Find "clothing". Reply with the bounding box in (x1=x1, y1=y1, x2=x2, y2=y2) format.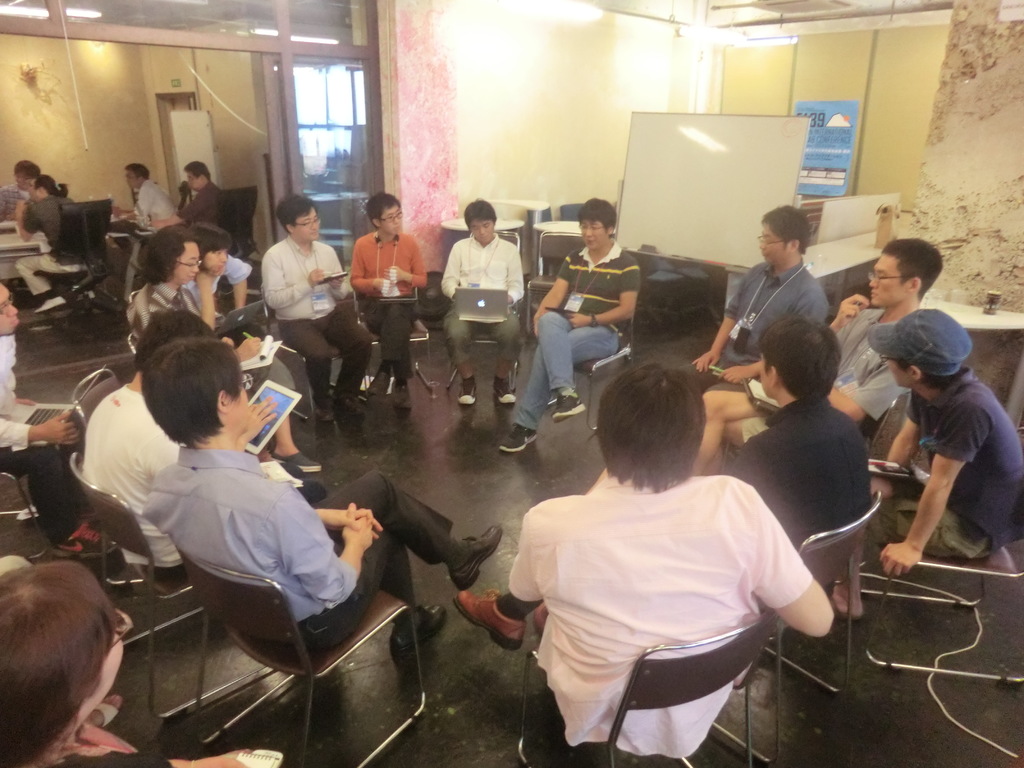
(x1=829, y1=311, x2=916, y2=415).
